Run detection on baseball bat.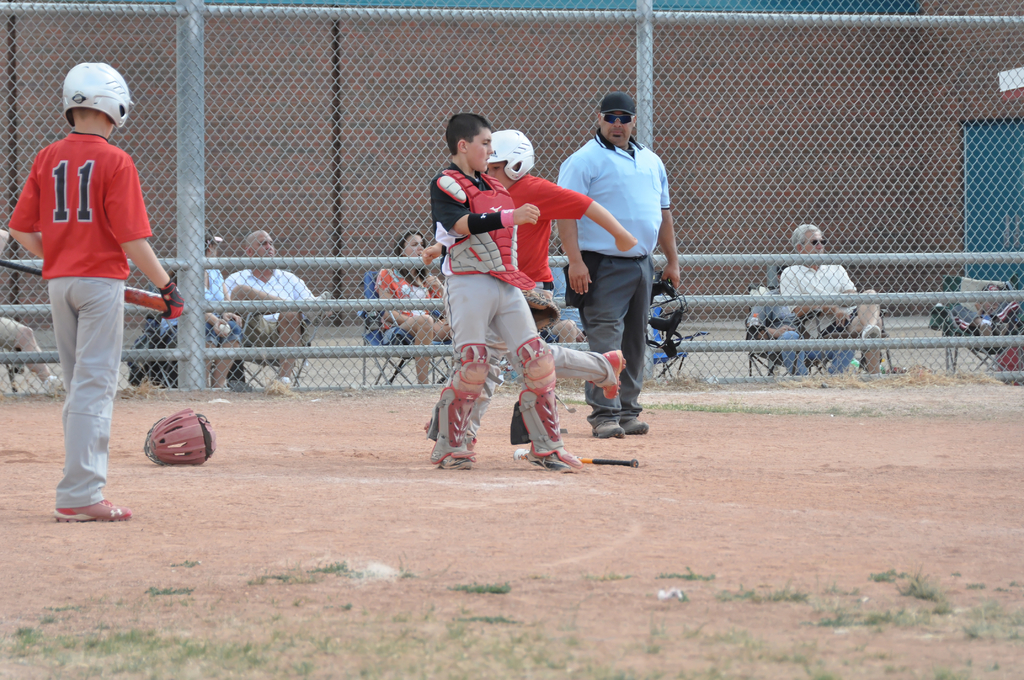
Result: {"x1": 0, "y1": 255, "x2": 168, "y2": 313}.
